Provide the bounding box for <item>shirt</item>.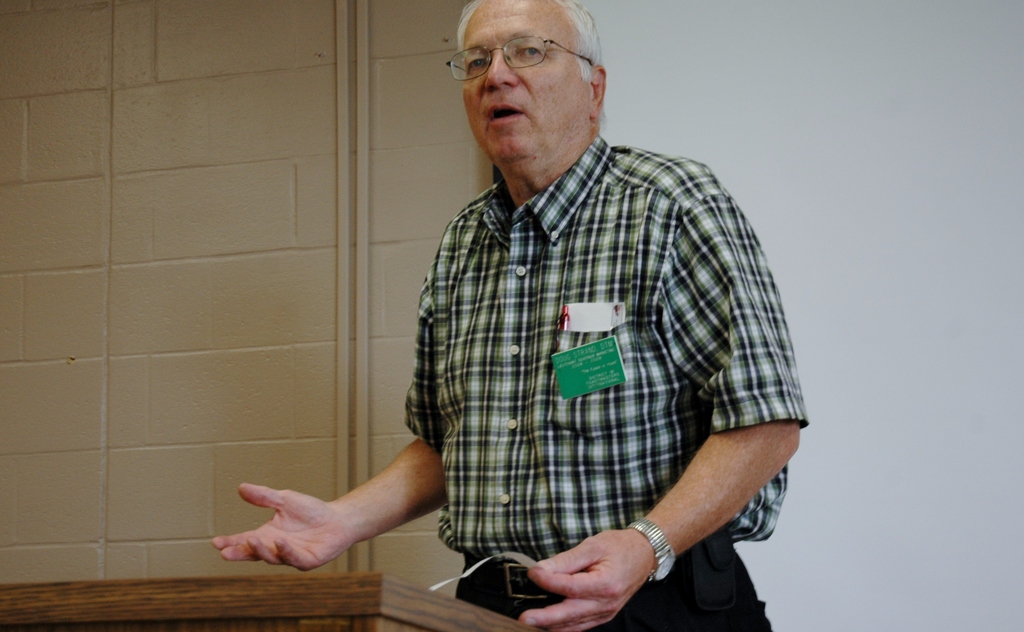
pyautogui.locateOnScreen(412, 136, 806, 562).
